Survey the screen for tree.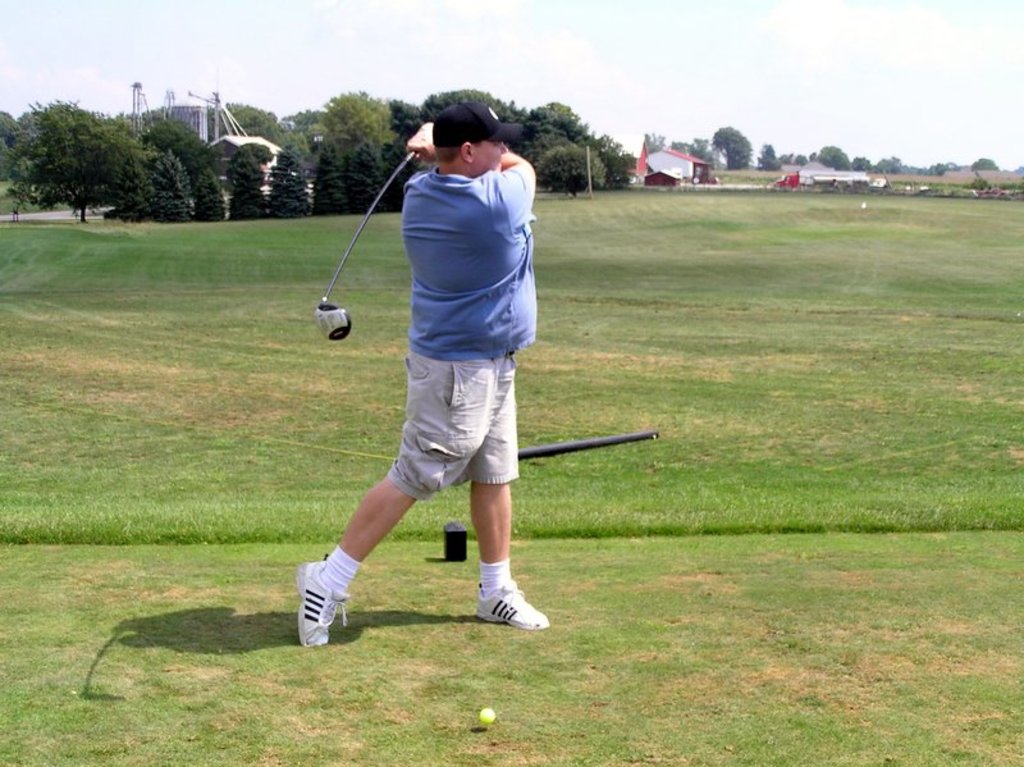
Survey found: box=[864, 155, 910, 175].
